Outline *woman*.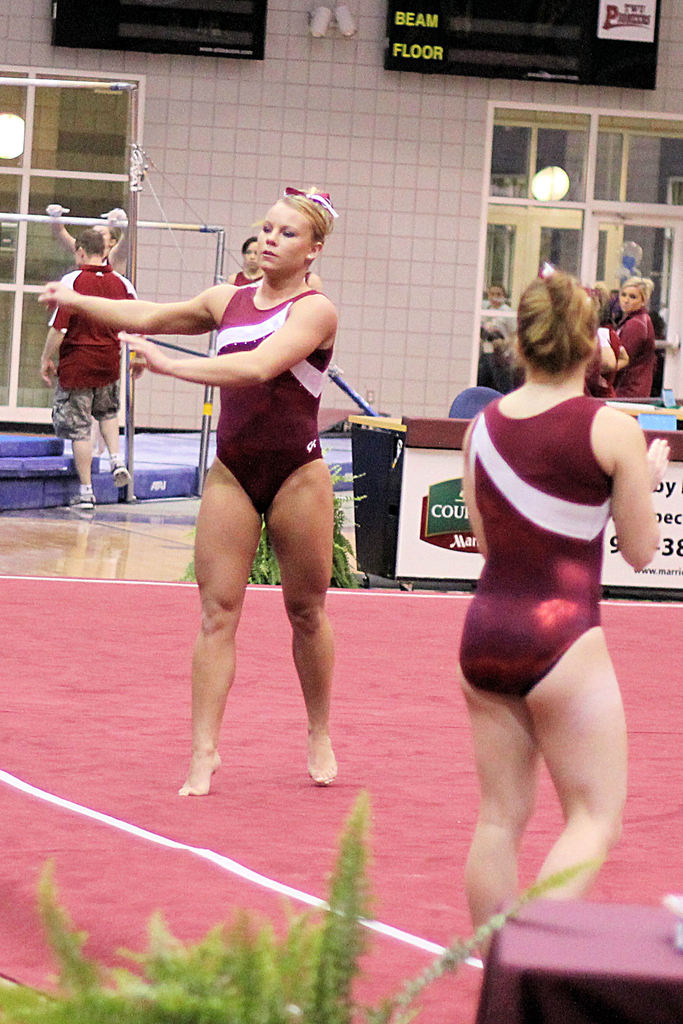
Outline: (298, 270, 322, 294).
